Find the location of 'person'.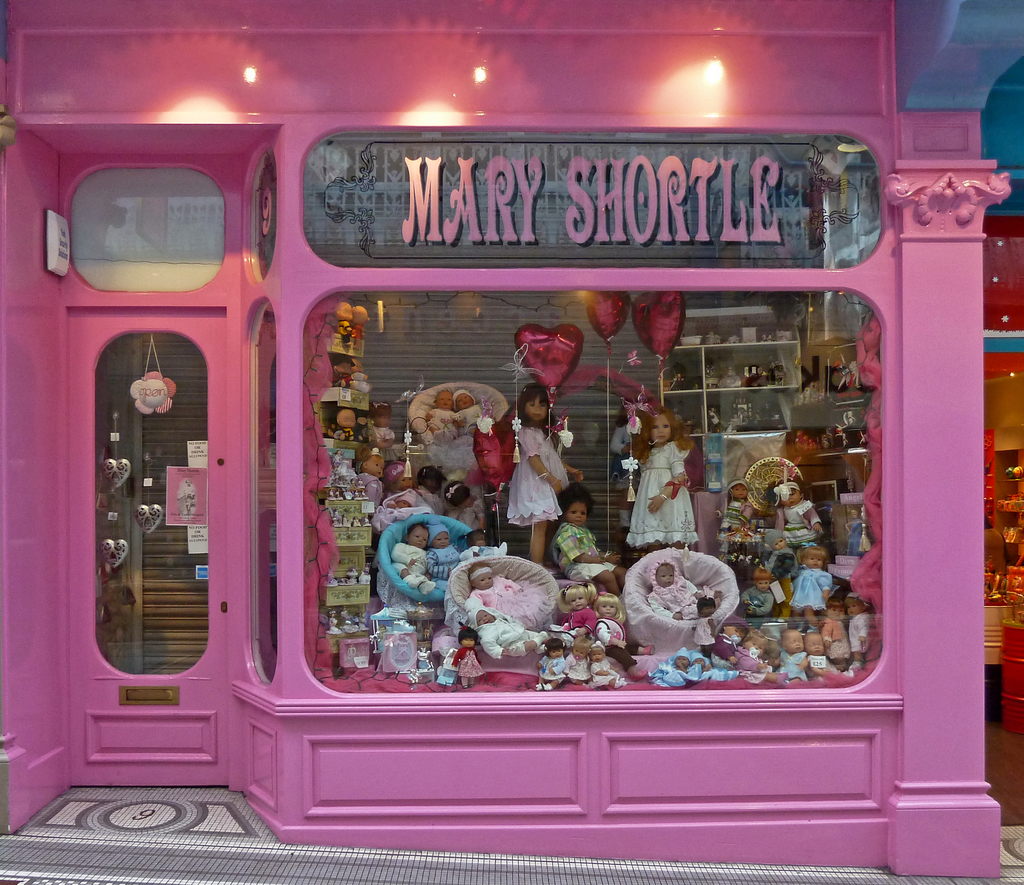
Location: (left=543, top=483, right=630, bottom=594).
